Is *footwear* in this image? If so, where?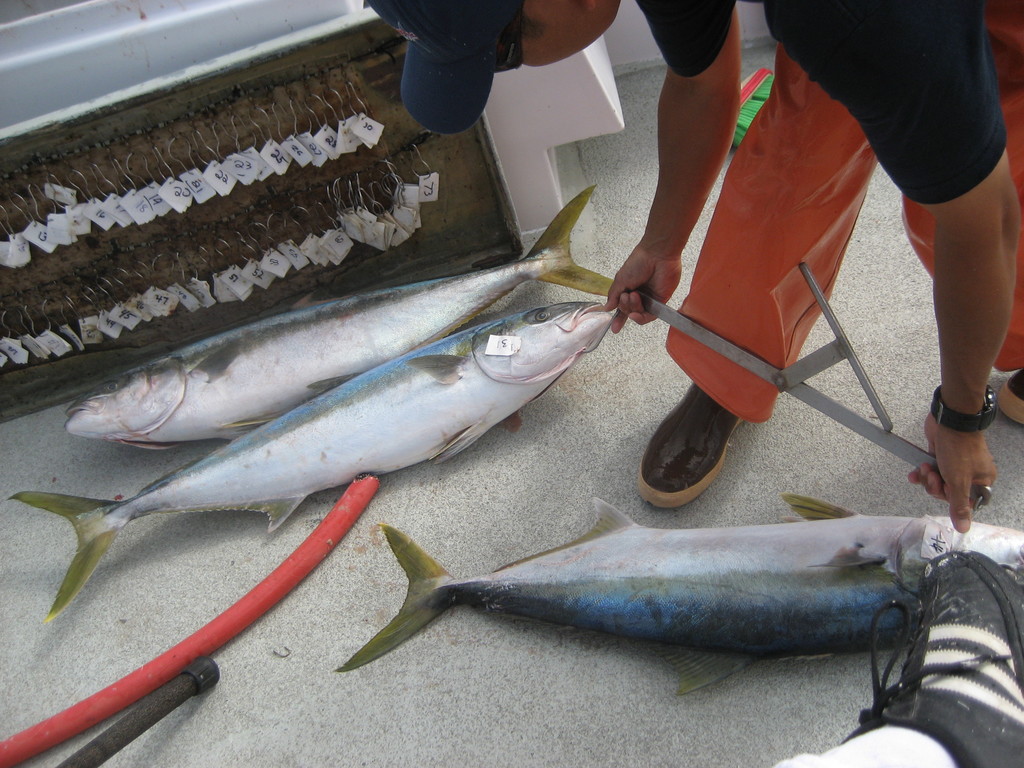
Yes, at locate(995, 369, 1023, 428).
